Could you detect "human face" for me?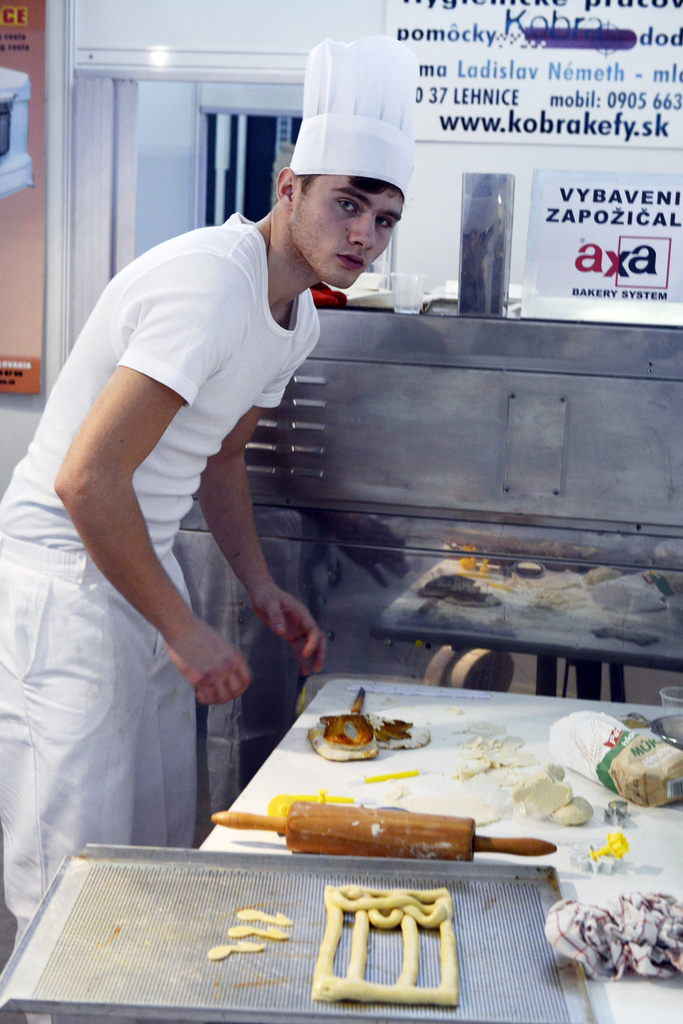
Detection result: detection(291, 175, 403, 288).
